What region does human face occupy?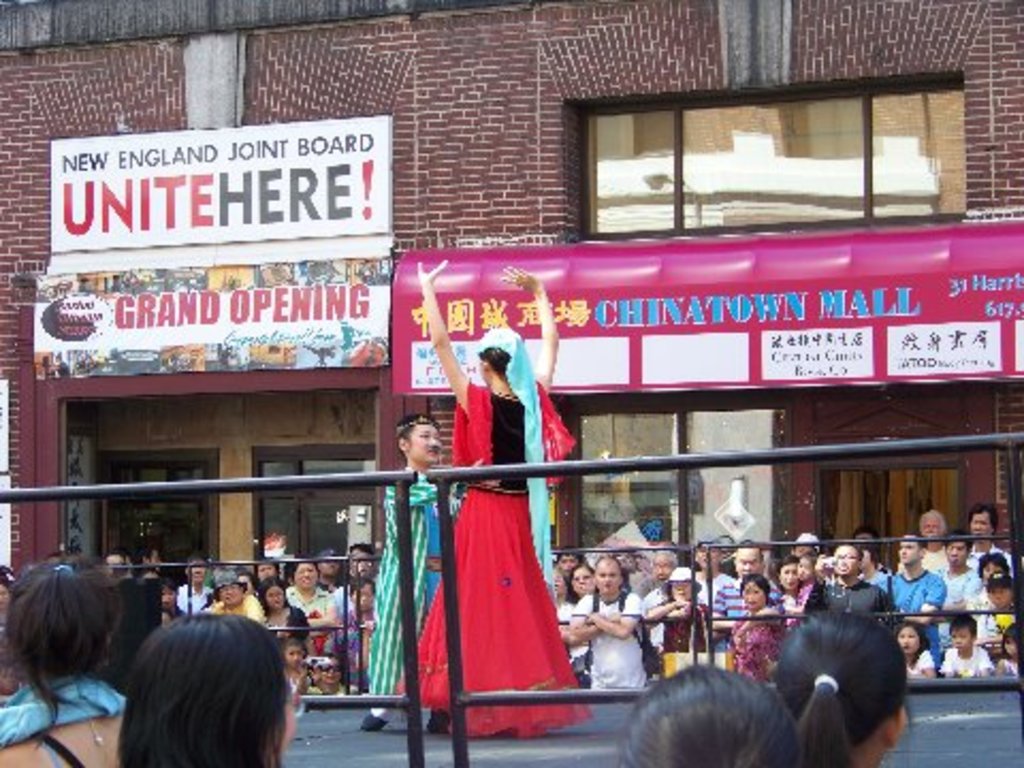
region(550, 570, 570, 599).
